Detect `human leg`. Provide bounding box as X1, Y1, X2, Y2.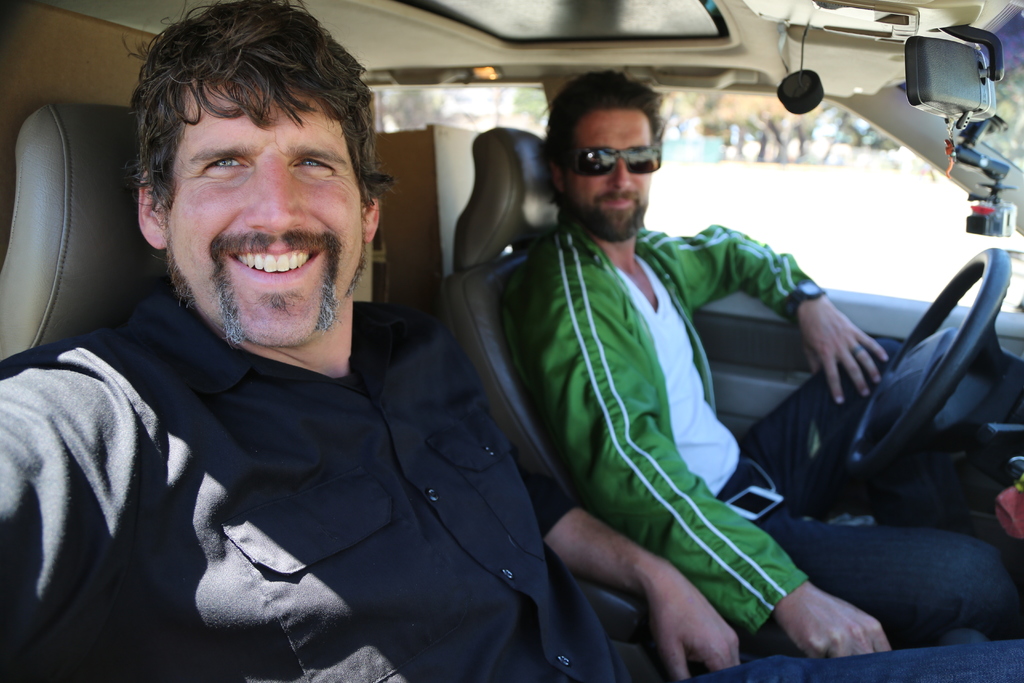
754, 507, 1023, 630.
